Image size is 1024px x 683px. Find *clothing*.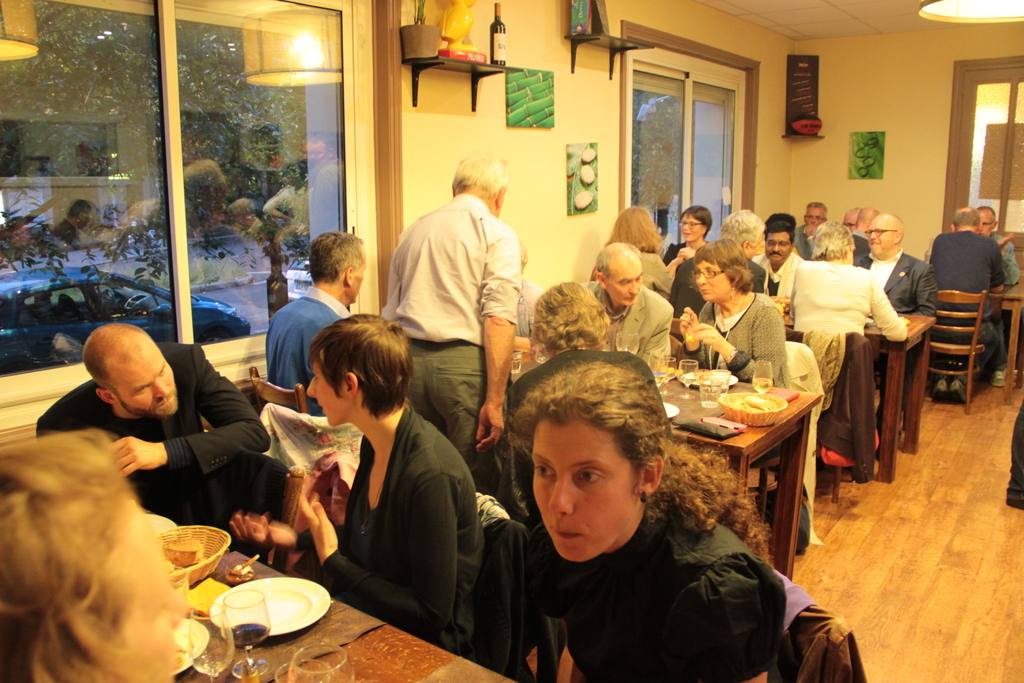
381, 194, 526, 497.
